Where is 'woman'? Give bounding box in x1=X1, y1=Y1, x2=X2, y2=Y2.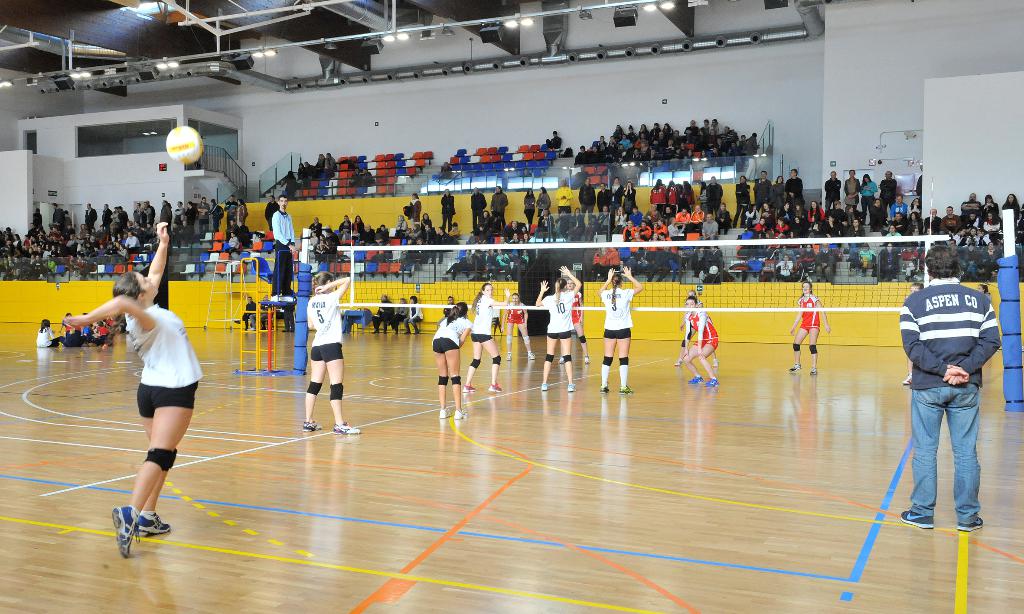
x1=537, y1=187, x2=550, y2=218.
